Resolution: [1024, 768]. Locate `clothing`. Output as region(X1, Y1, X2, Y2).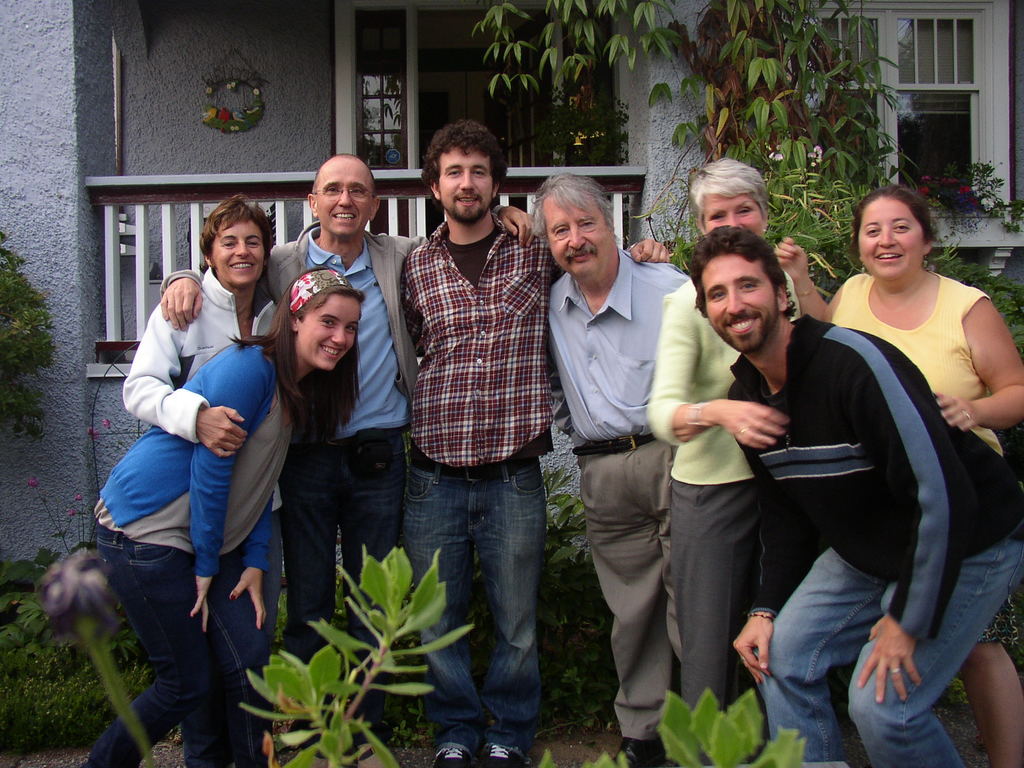
region(86, 336, 290, 767).
